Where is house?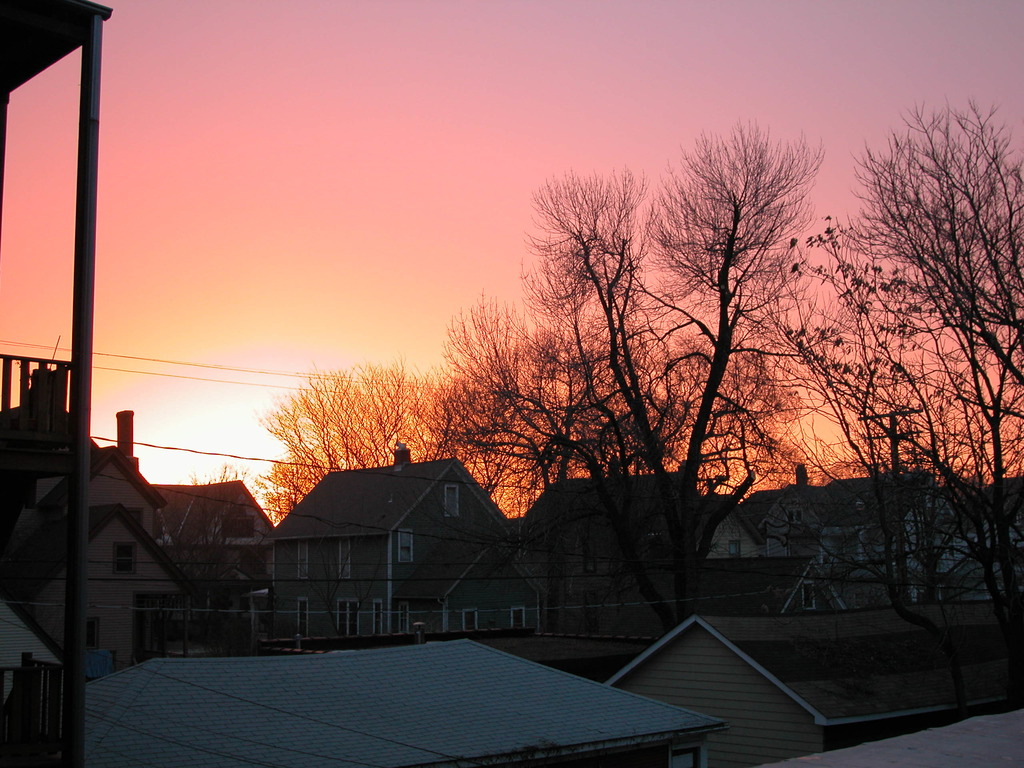
l=534, t=463, r=678, b=581.
